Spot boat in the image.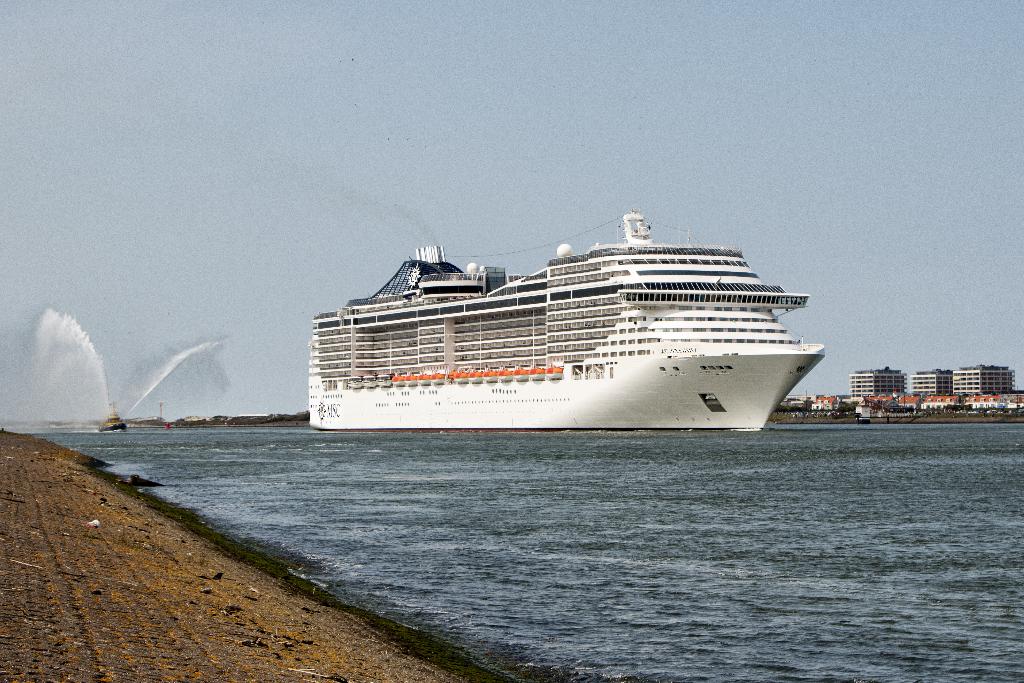
boat found at locate(99, 404, 126, 431).
